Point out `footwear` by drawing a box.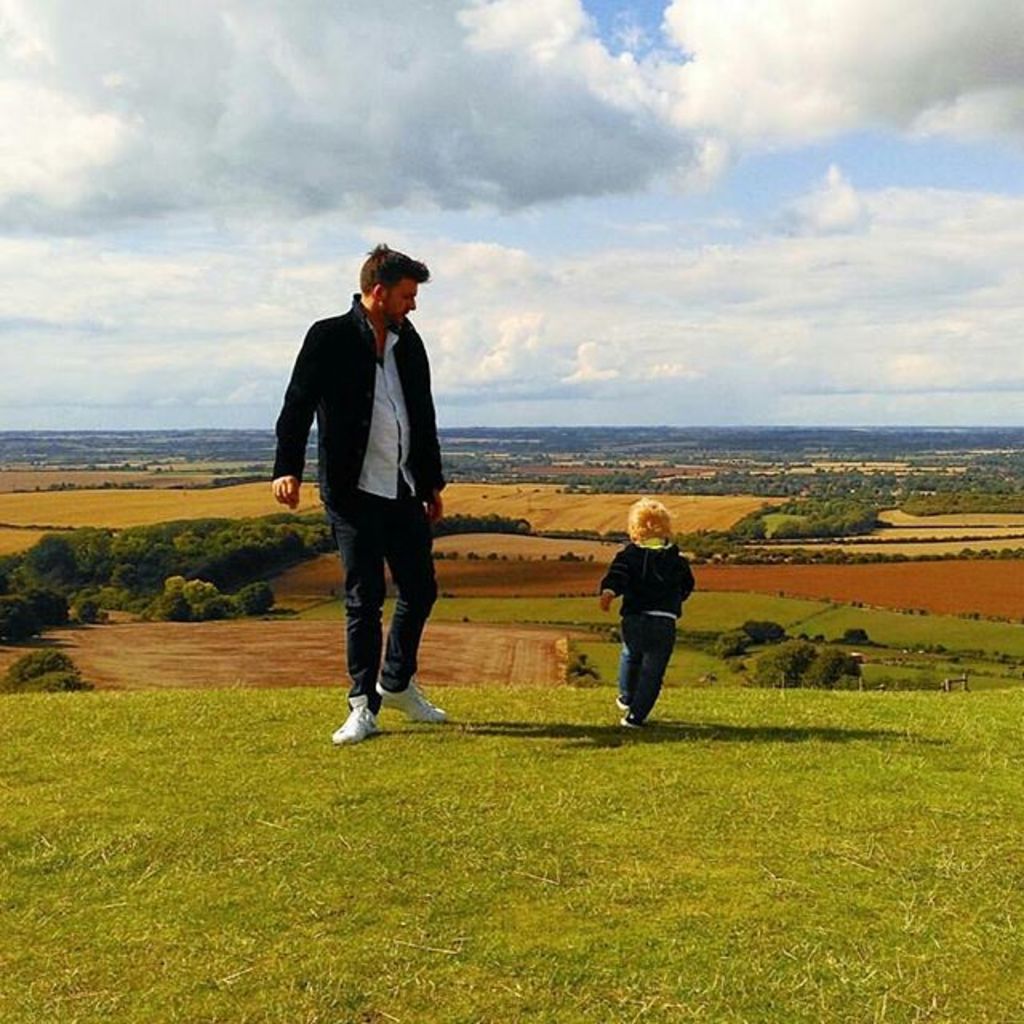
[x1=338, y1=688, x2=376, y2=739].
